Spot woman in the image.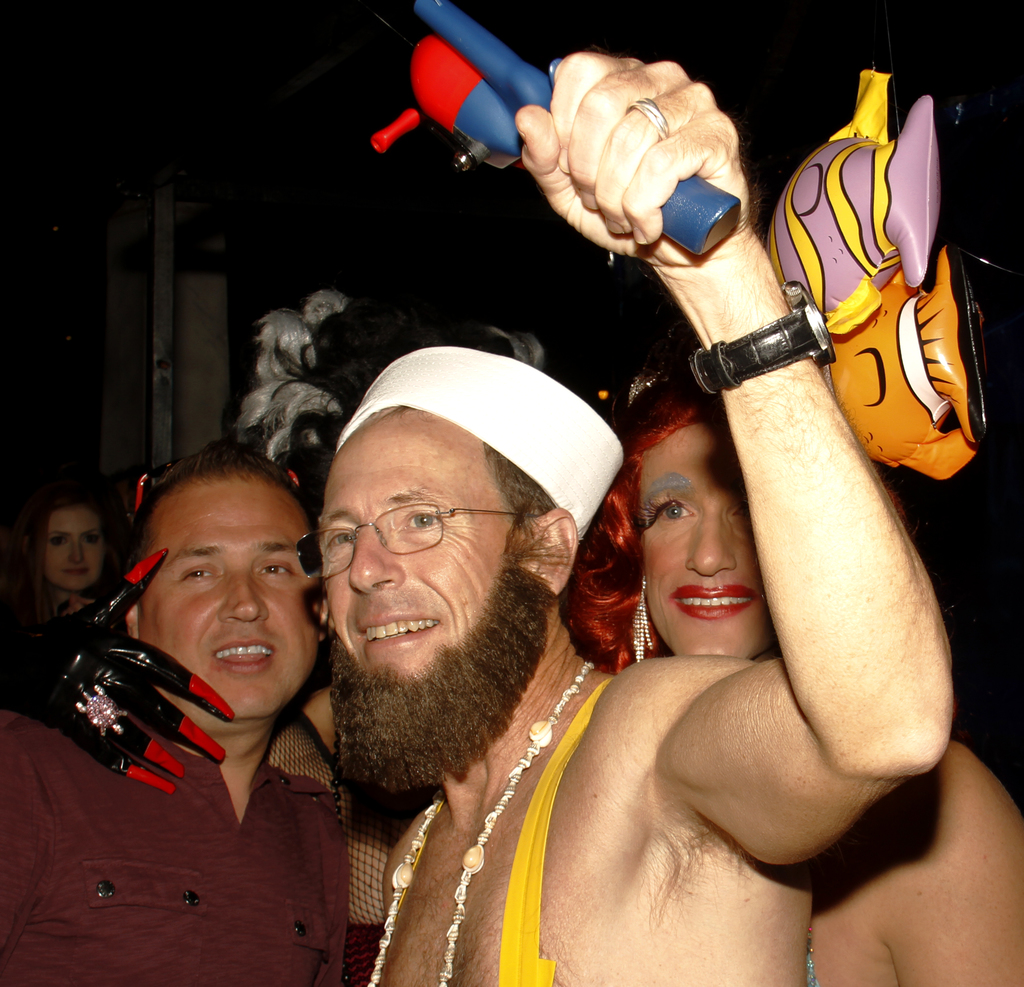
woman found at Rect(563, 379, 1023, 986).
